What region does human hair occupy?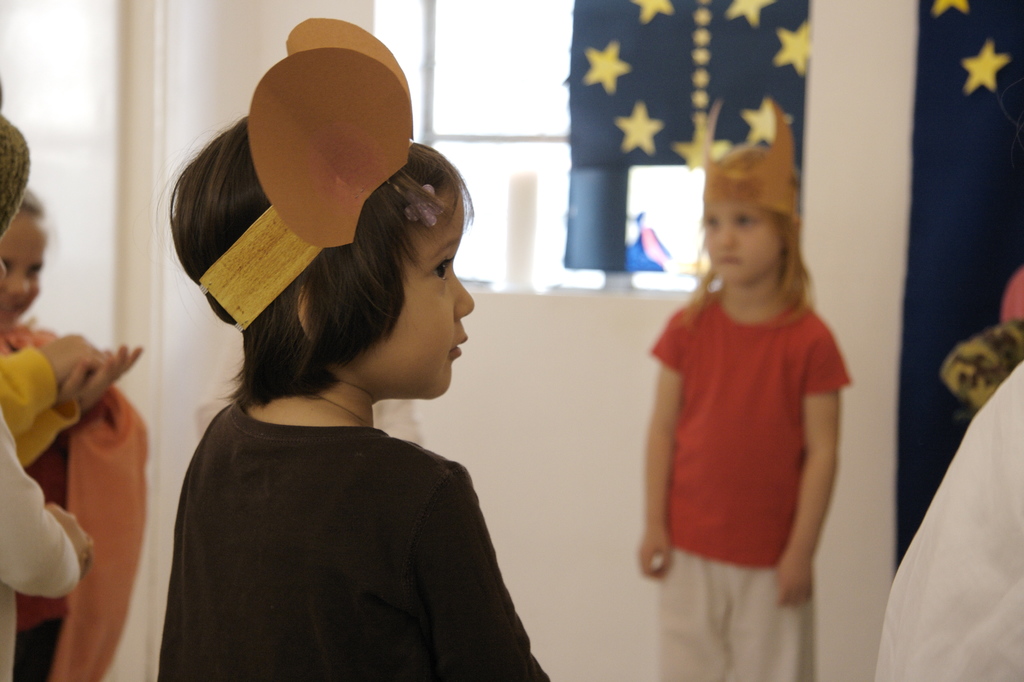
BBox(177, 59, 469, 419).
